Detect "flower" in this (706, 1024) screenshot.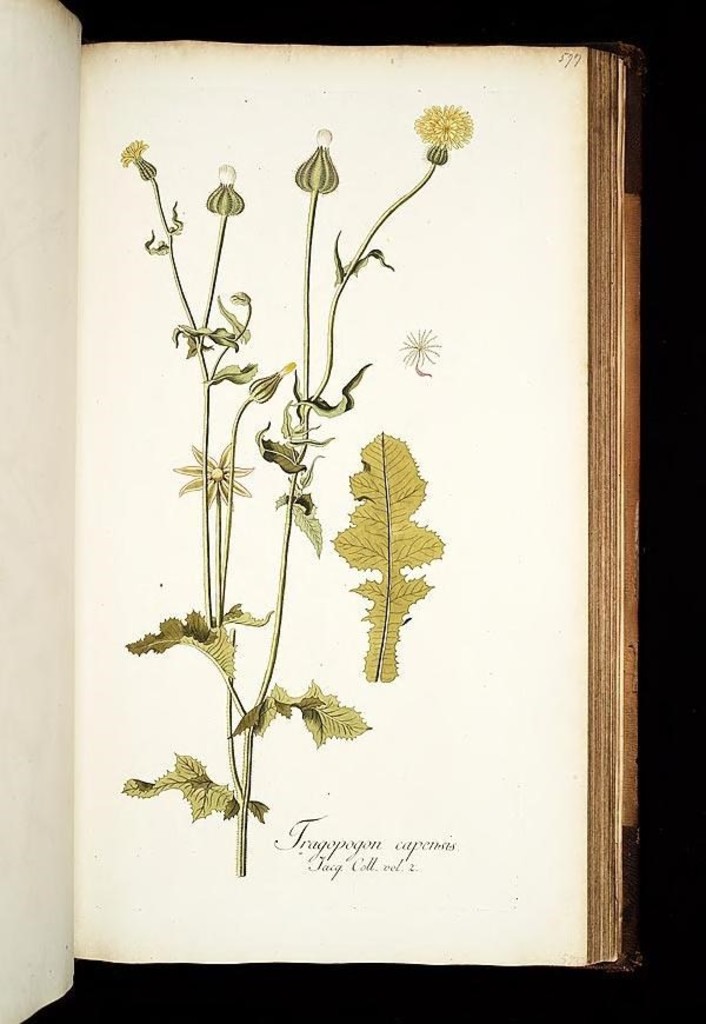
Detection: 174,443,254,516.
